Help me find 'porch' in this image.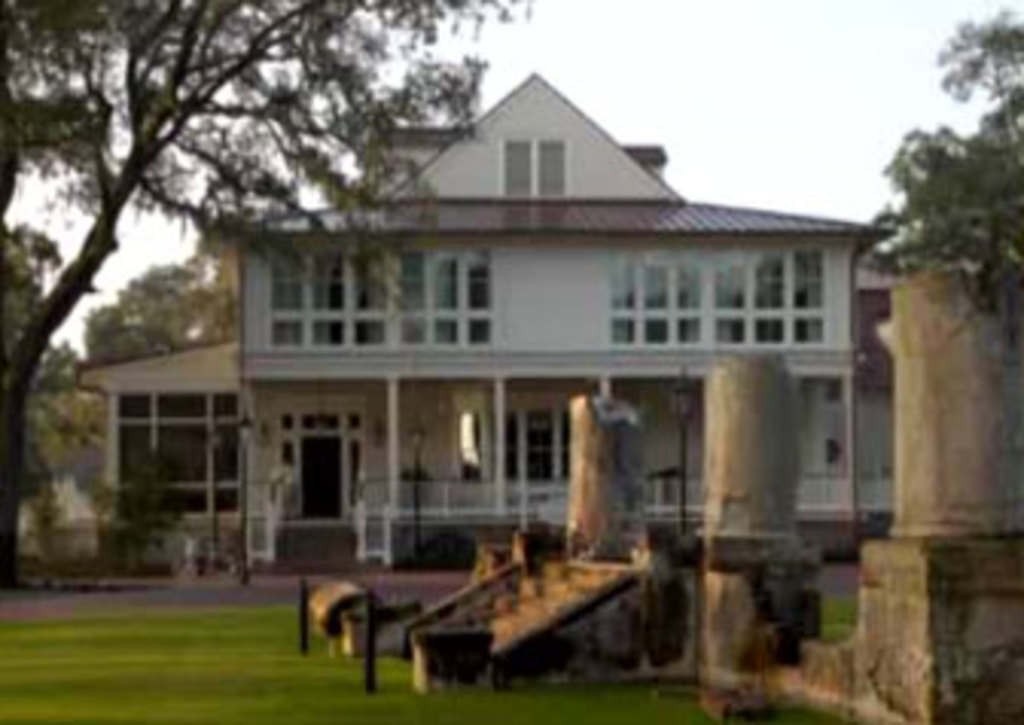
Found it: rect(354, 509, 710, 710).
